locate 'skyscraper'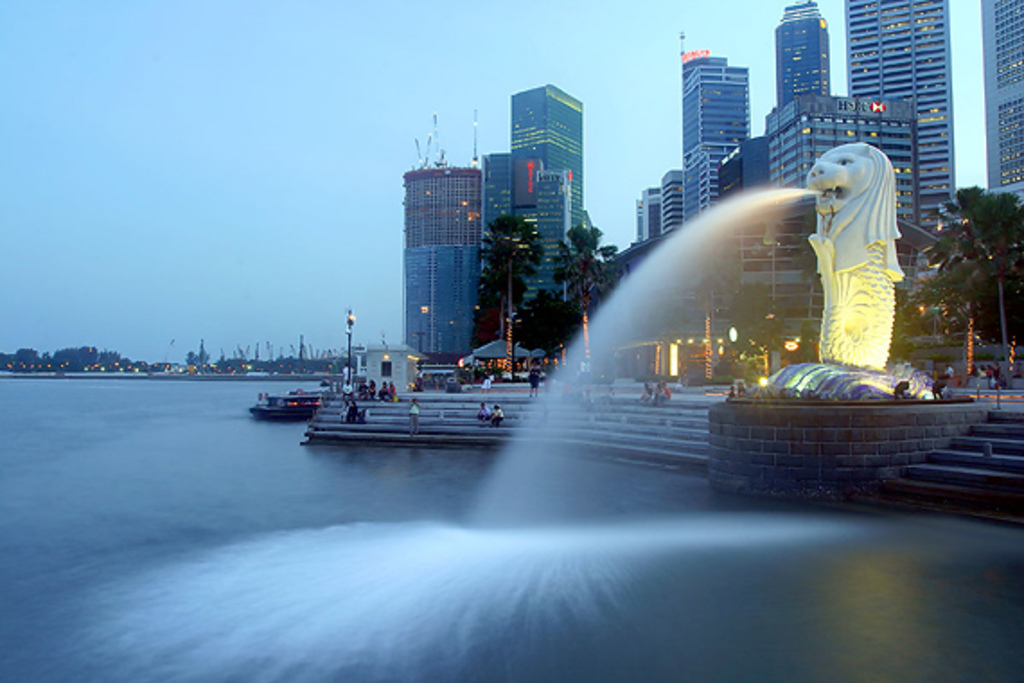
crop(751, 90, 954, 253)
